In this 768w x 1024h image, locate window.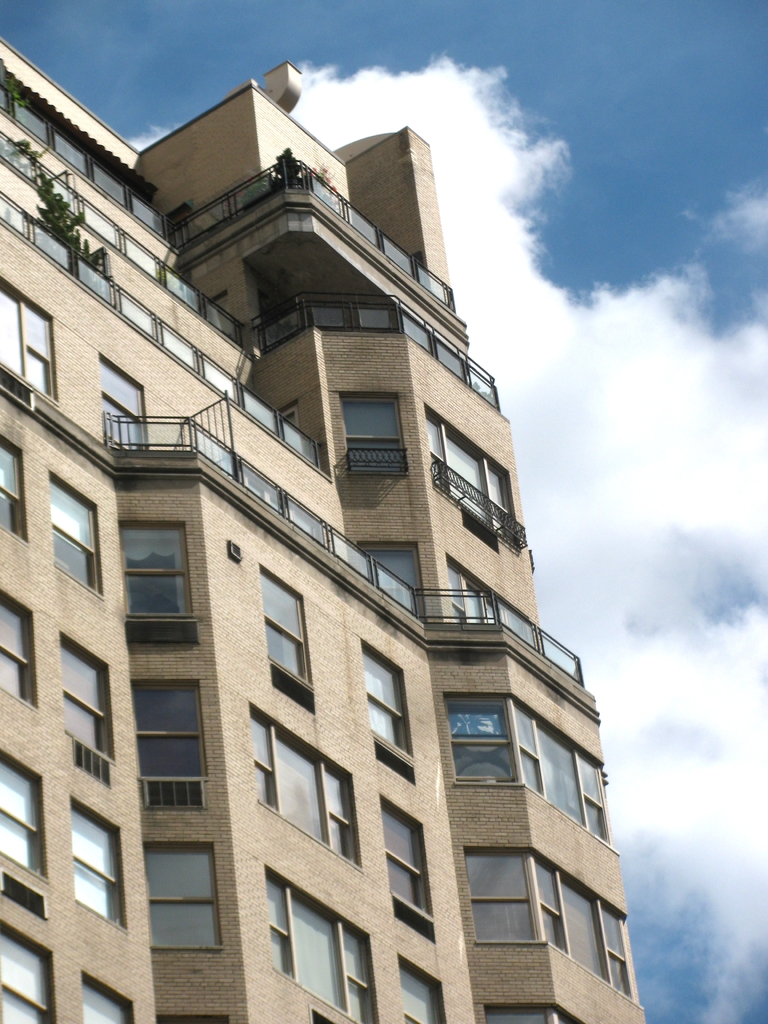
Bounding box: (left=250, top=704, right=353, bottom=860).
